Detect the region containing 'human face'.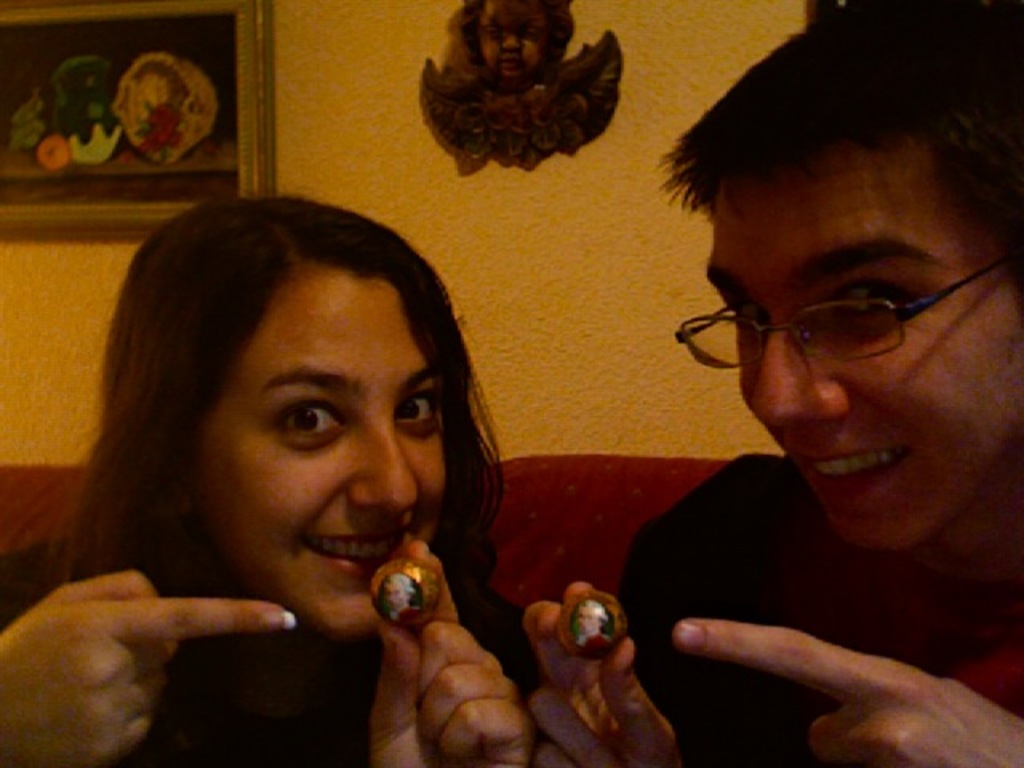
left=206, top=269, right=448, bottom=634.
